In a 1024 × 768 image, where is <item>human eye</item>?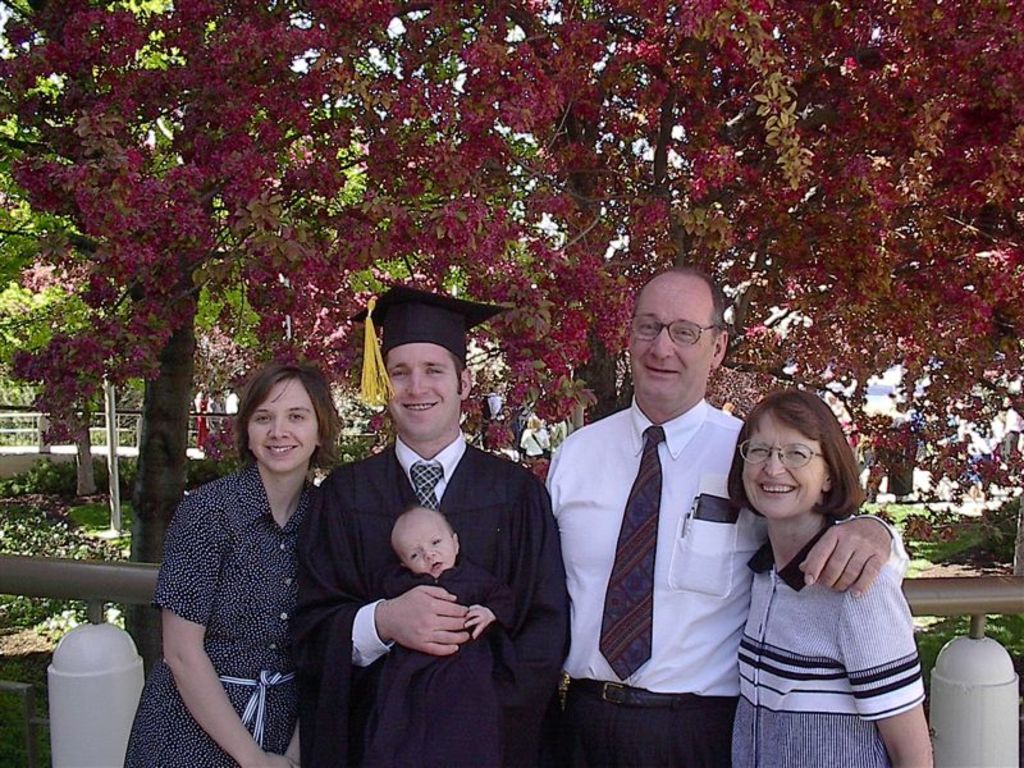
630:319:658:333.
